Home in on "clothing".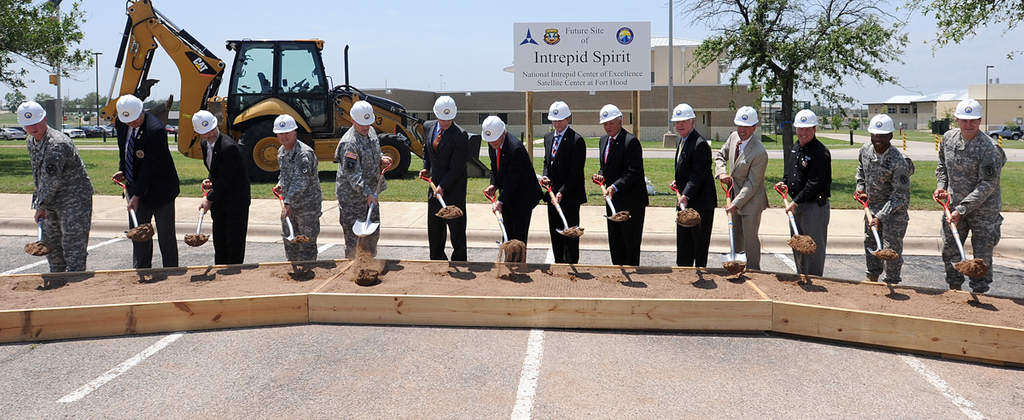
Homed in at box=[492, 131, 543, 265].
